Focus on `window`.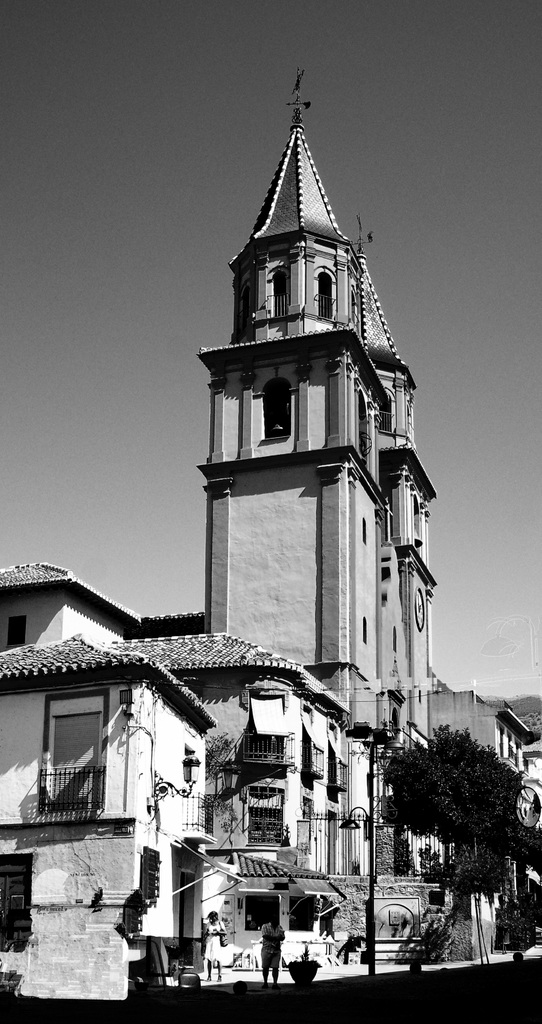
Focused at box=[314, 261, 335, 323].
